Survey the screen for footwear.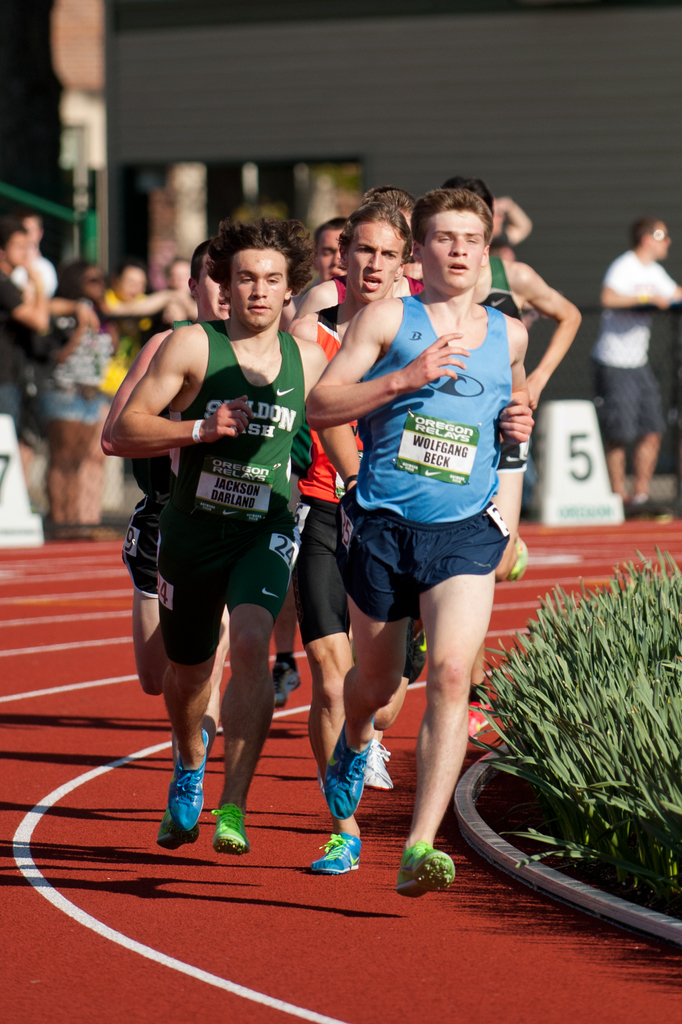
Survey found: box=[51, 519, 72, 533].
